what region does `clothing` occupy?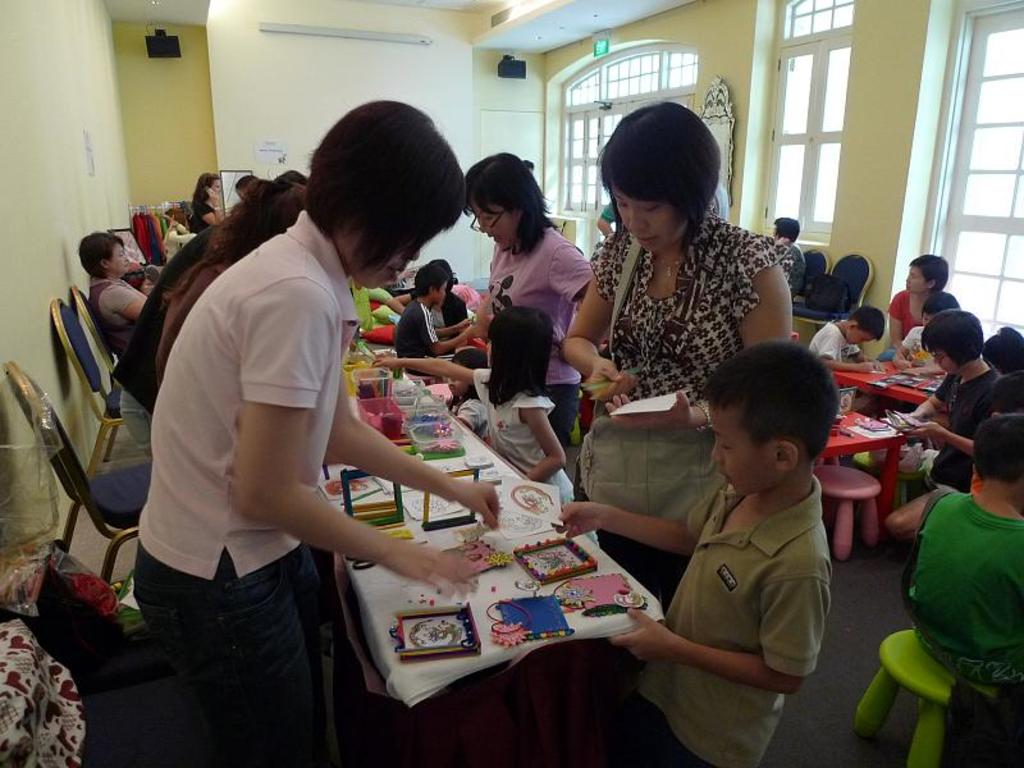
bbox=(623, 480, 819, 767).
